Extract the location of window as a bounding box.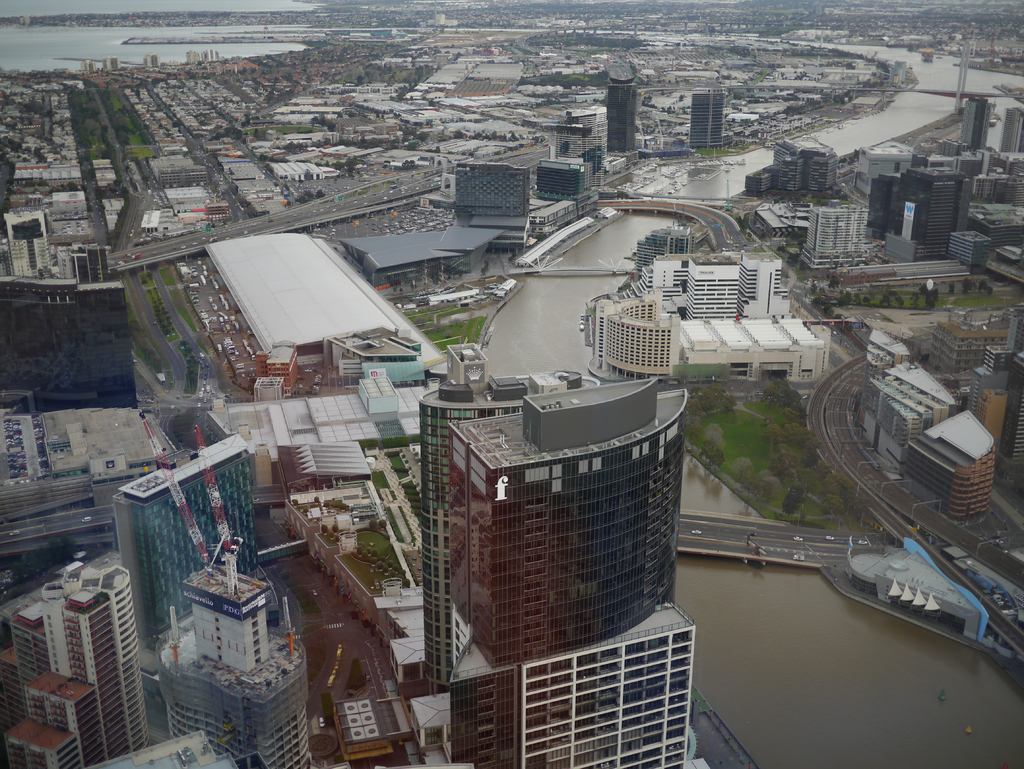
rect(527, 756, 547, 768).
